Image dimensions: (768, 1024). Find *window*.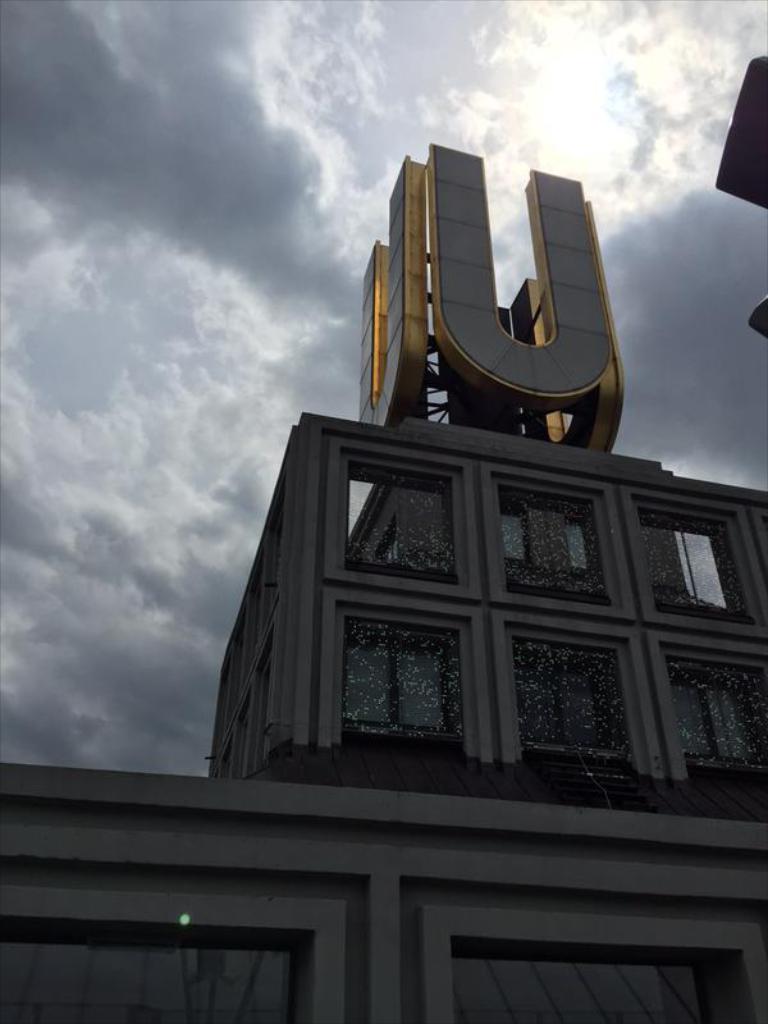
crop(452, 938, 754, 1023).
